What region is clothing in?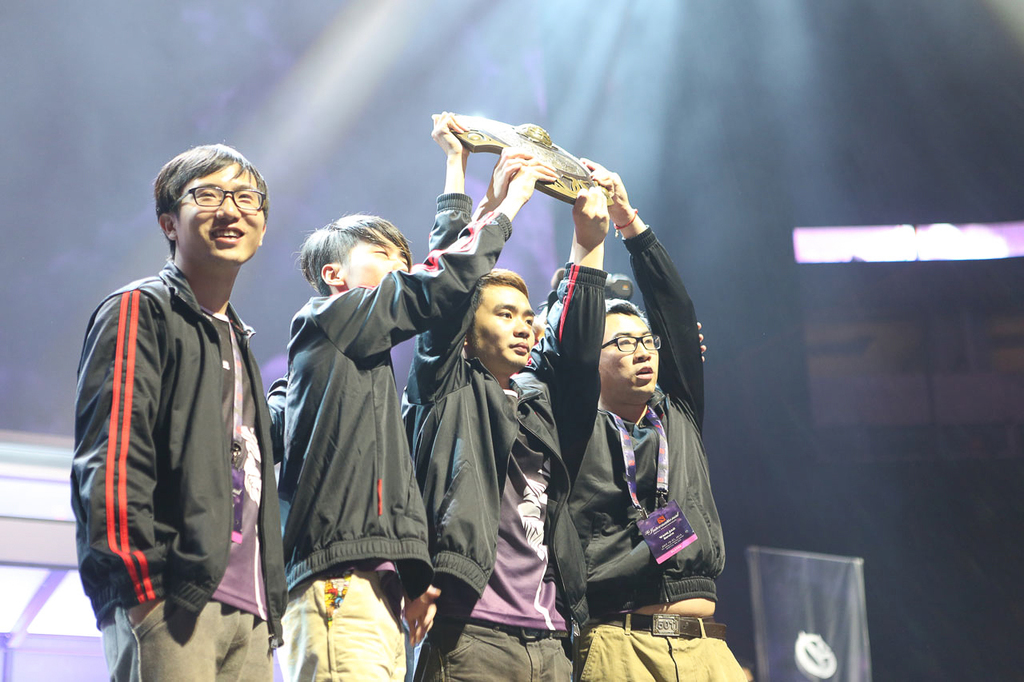
[left=584, top=196, right=737, bottom=610].
